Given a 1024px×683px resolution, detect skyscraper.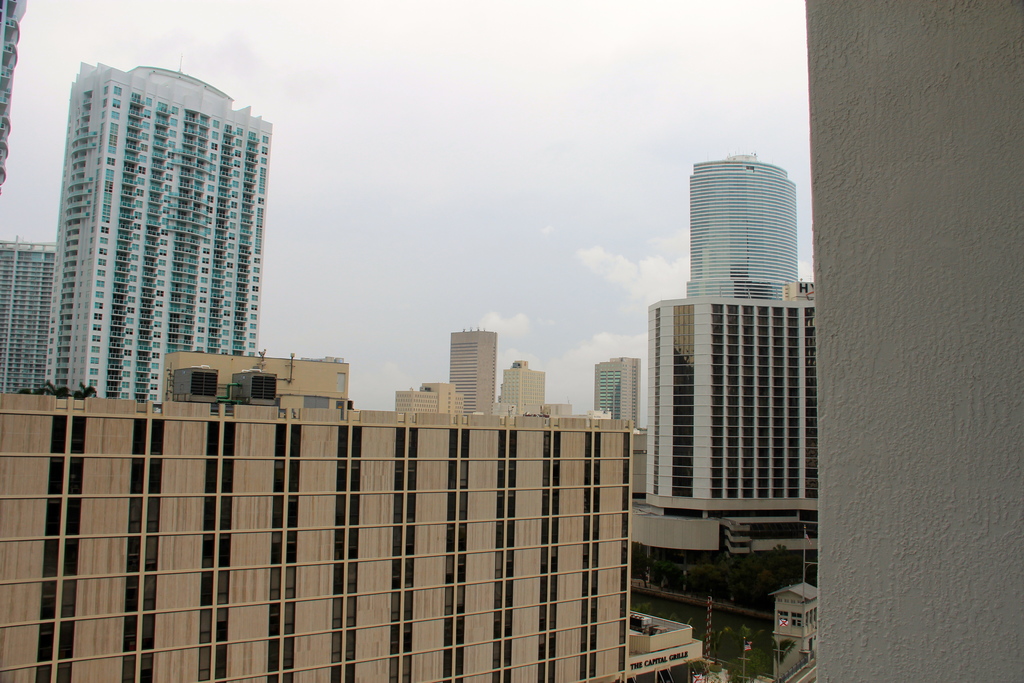
bbox(684, 147, 798, 296).
